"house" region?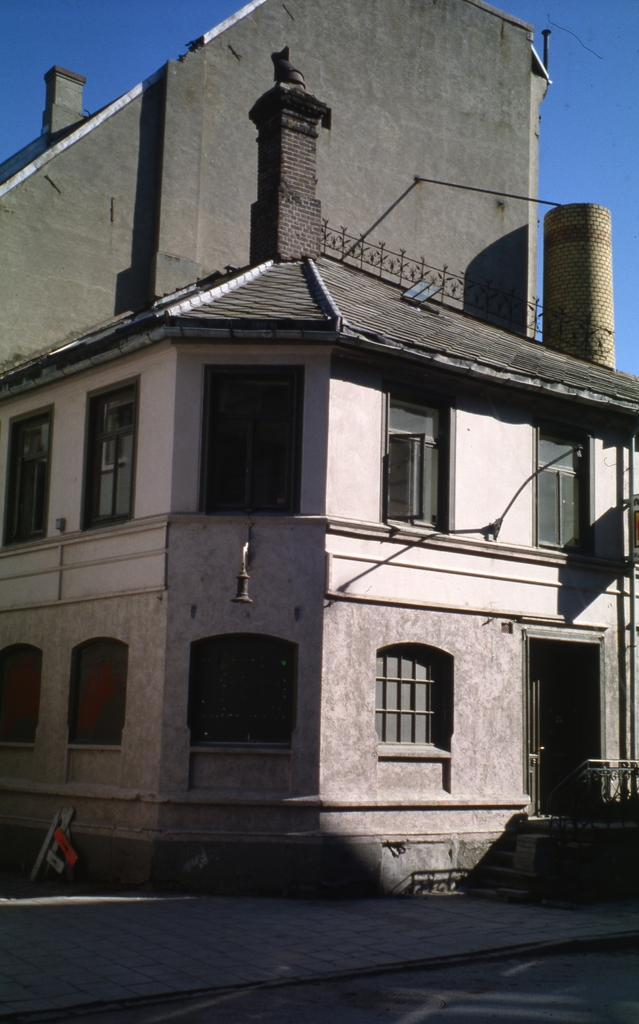
rect(23, 0, 627, 940)
